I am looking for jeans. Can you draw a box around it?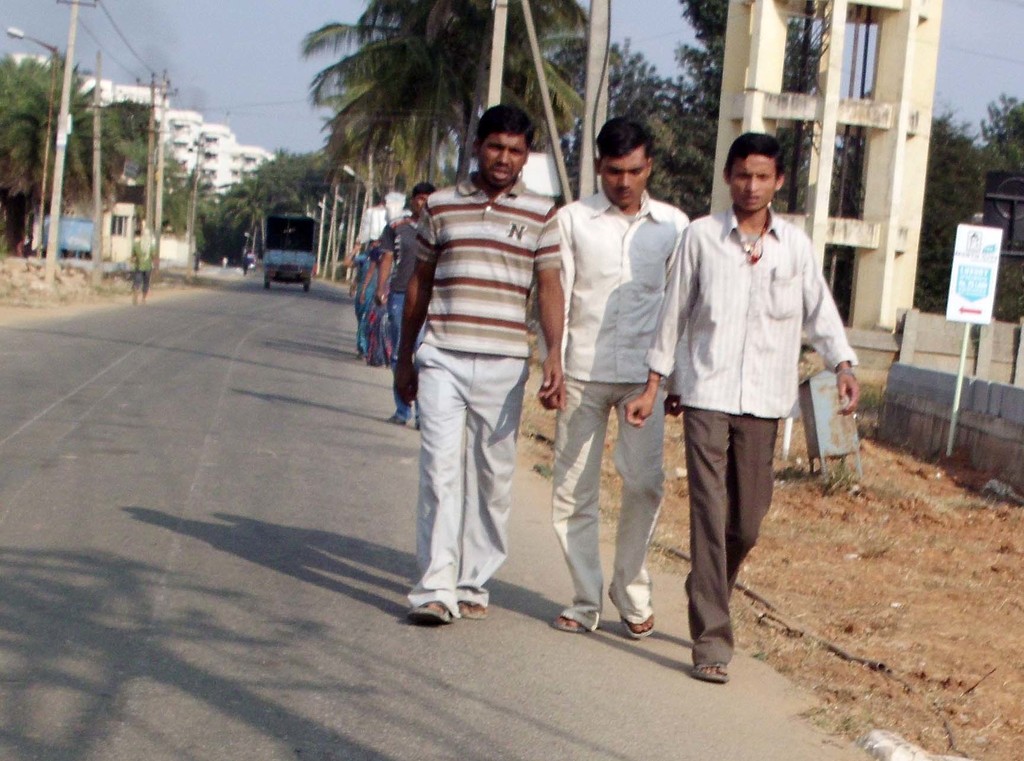
Sure, the bounding box is Rect(554, 386, 669, 632).
